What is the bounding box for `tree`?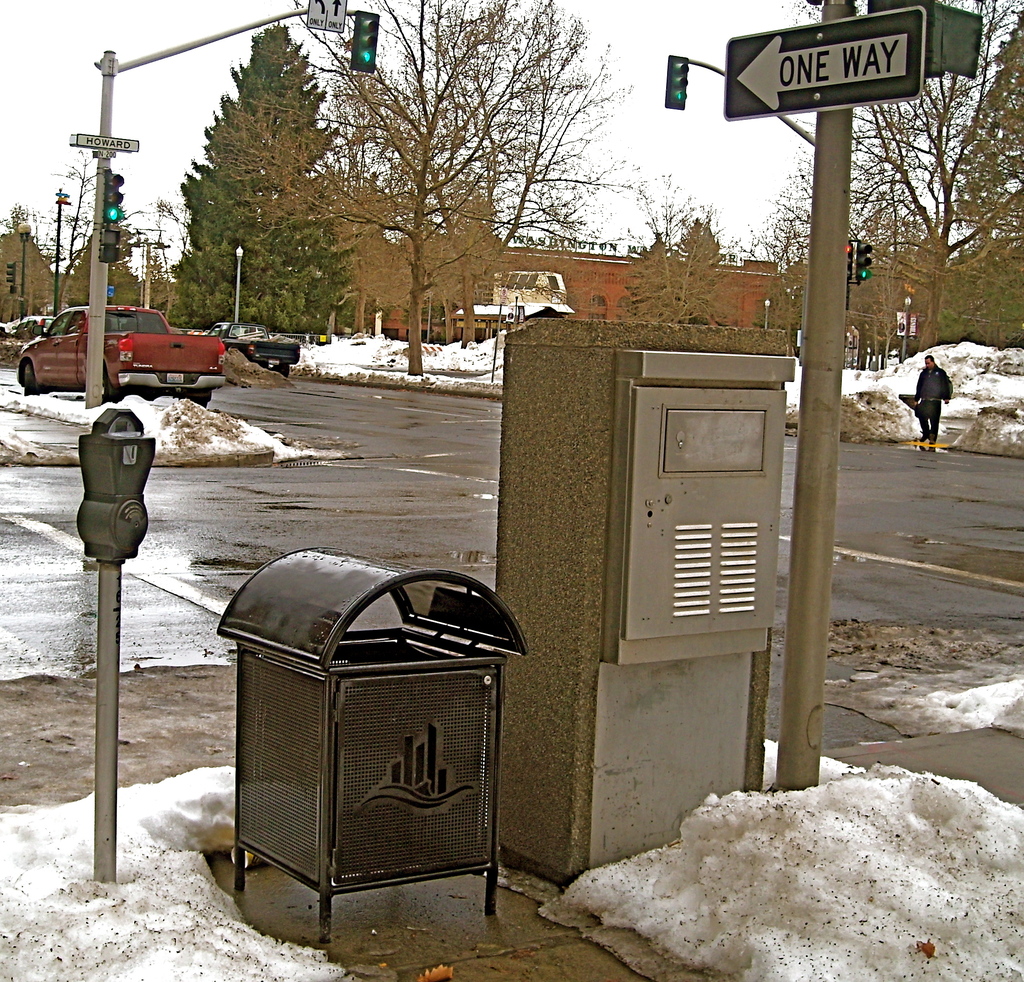
622 190 718 341.
